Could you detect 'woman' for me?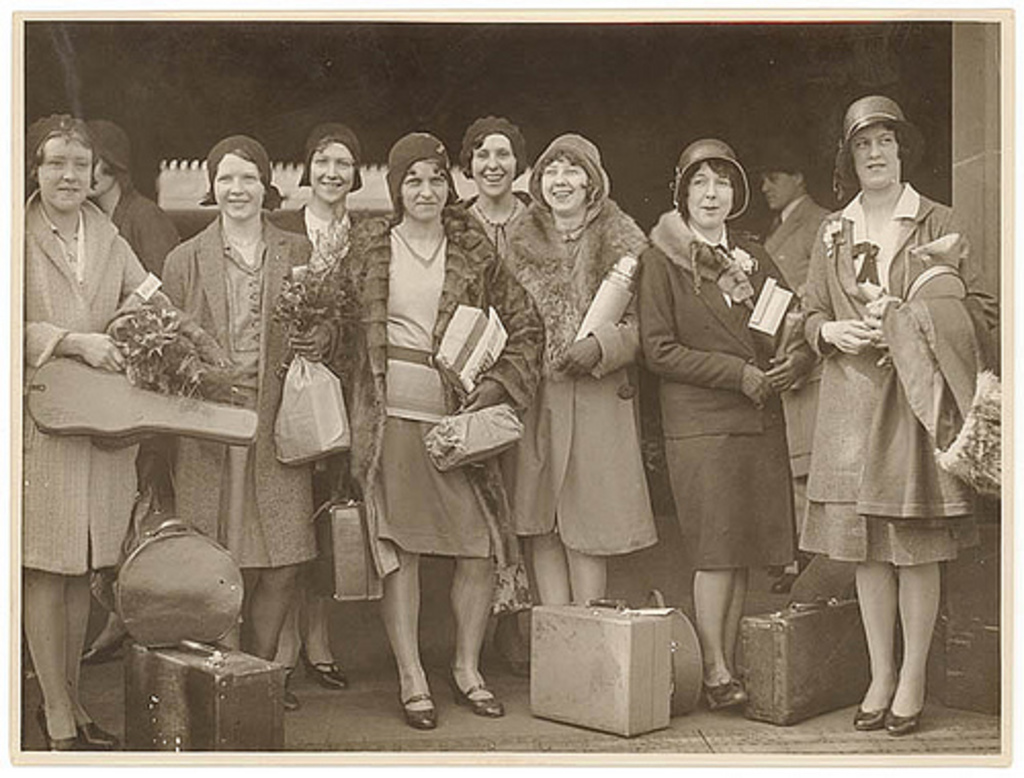
Detection result: left=500, top=131, right=653, bottom=606.
